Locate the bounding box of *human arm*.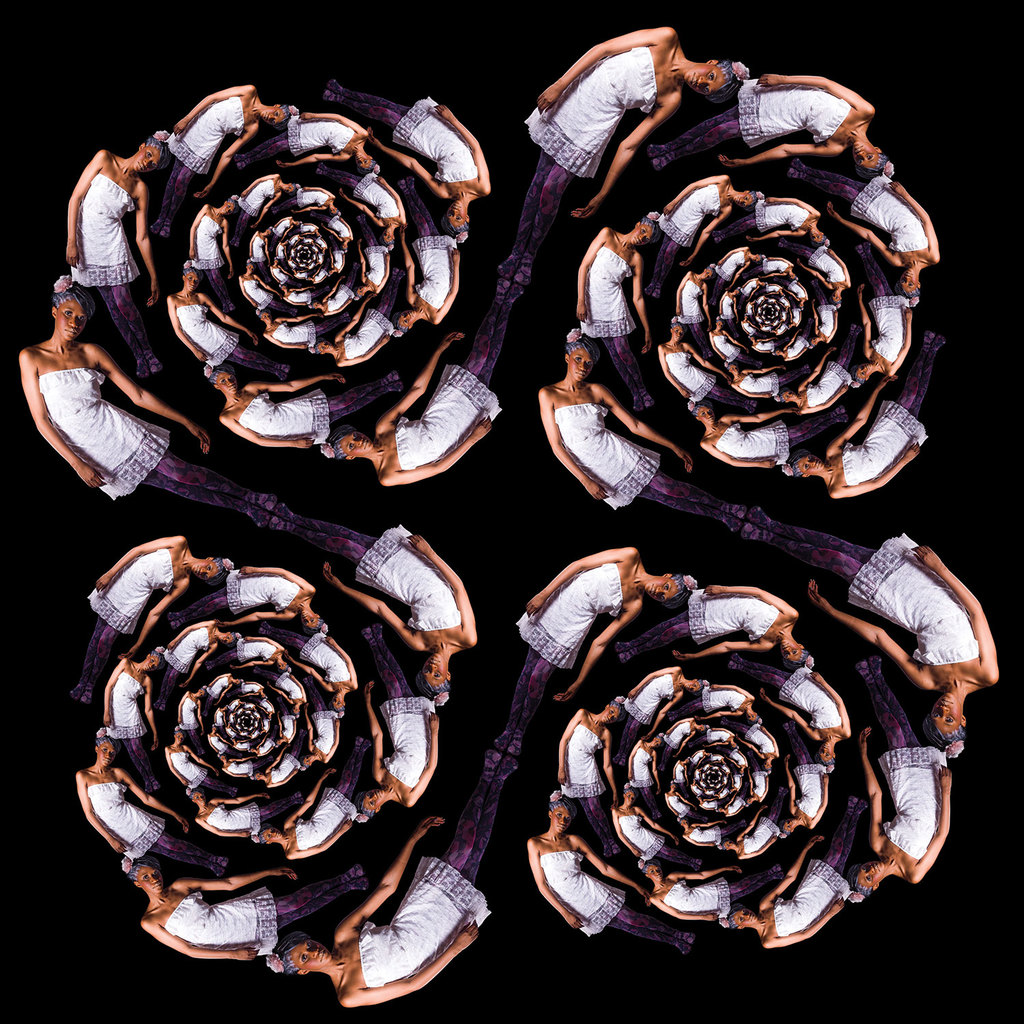
Bounding box: bbox=[165, 745, 190, 786].
